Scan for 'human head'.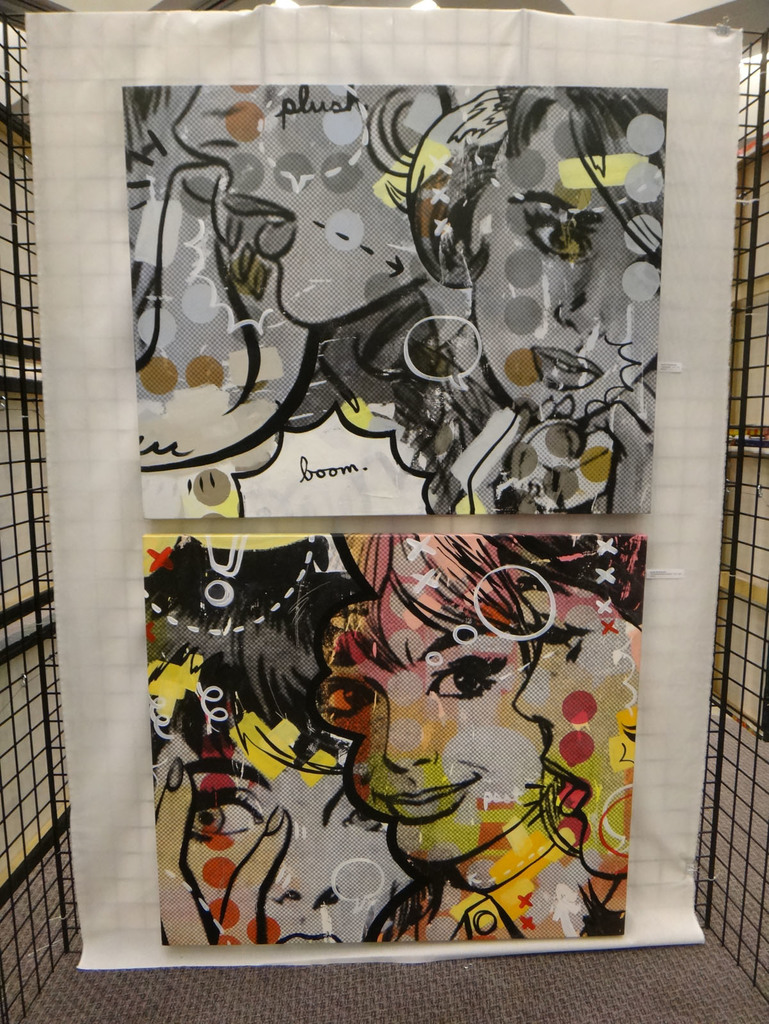
Scan result: 259,547,598,868.
